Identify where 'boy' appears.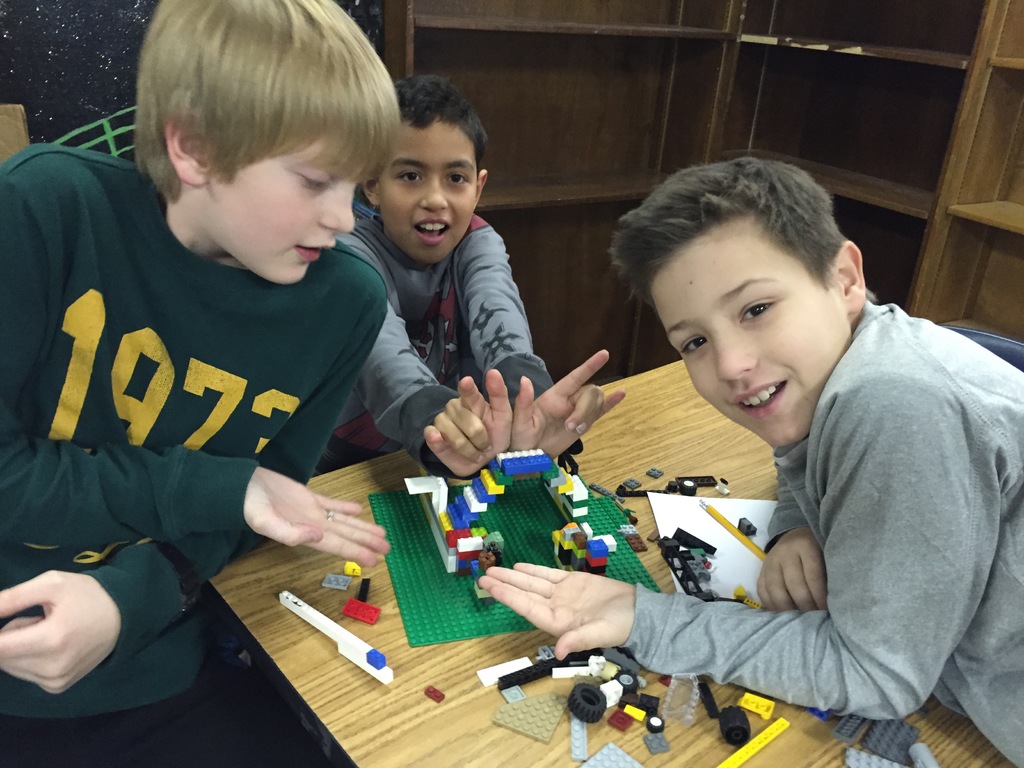
Appears at 328/72/629/484.
